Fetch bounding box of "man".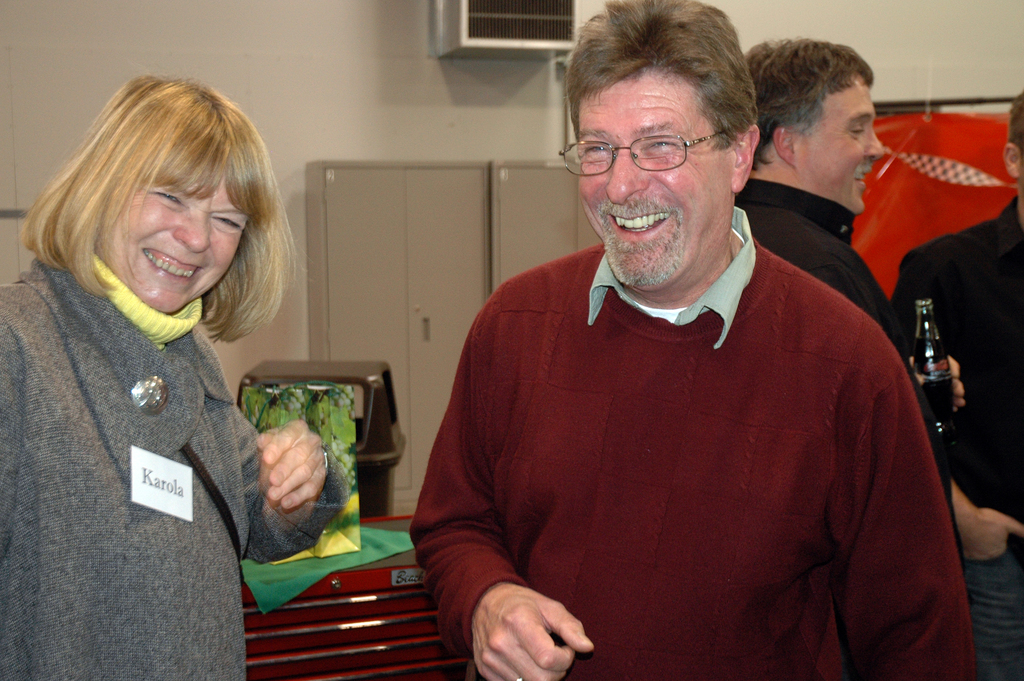
Bbox: locate(896, 94, 1023, 680).
